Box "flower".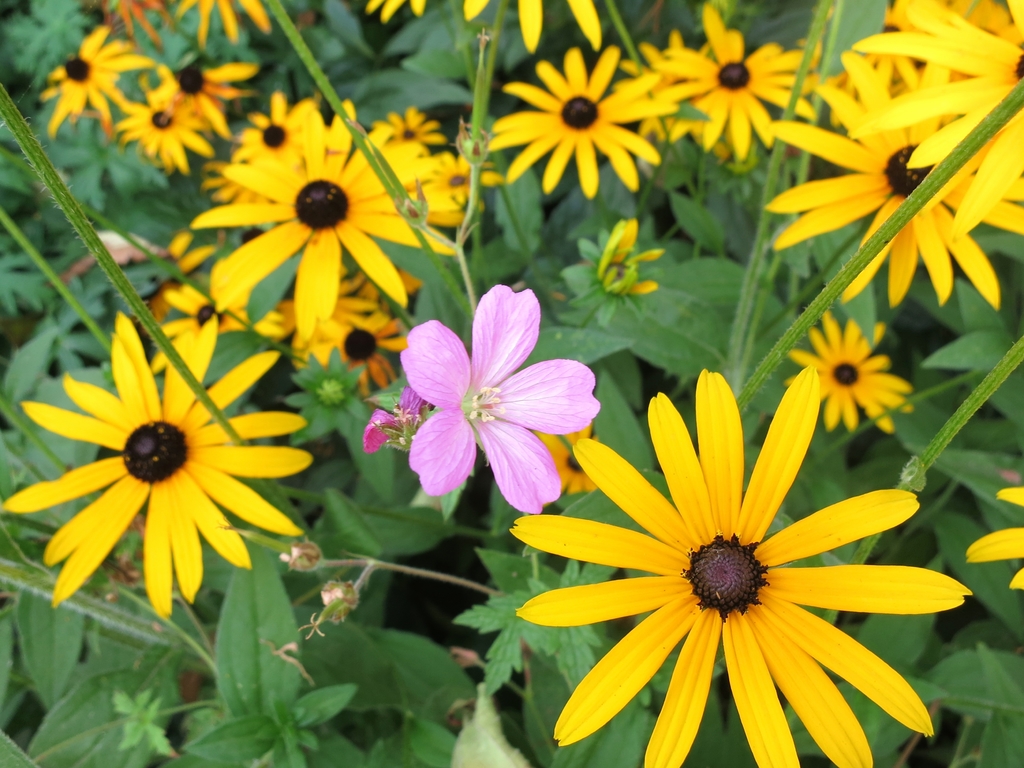
BBox(790, 311, 910, 436).
